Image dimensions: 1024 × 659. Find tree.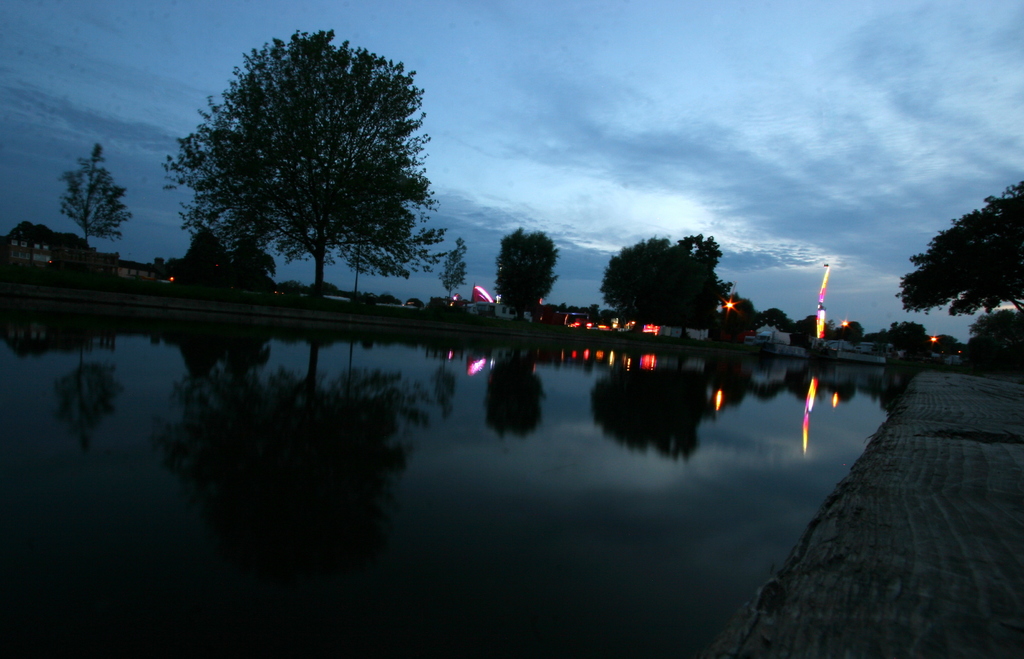
<bbox>721, 291, 755, 334</bbox>.
